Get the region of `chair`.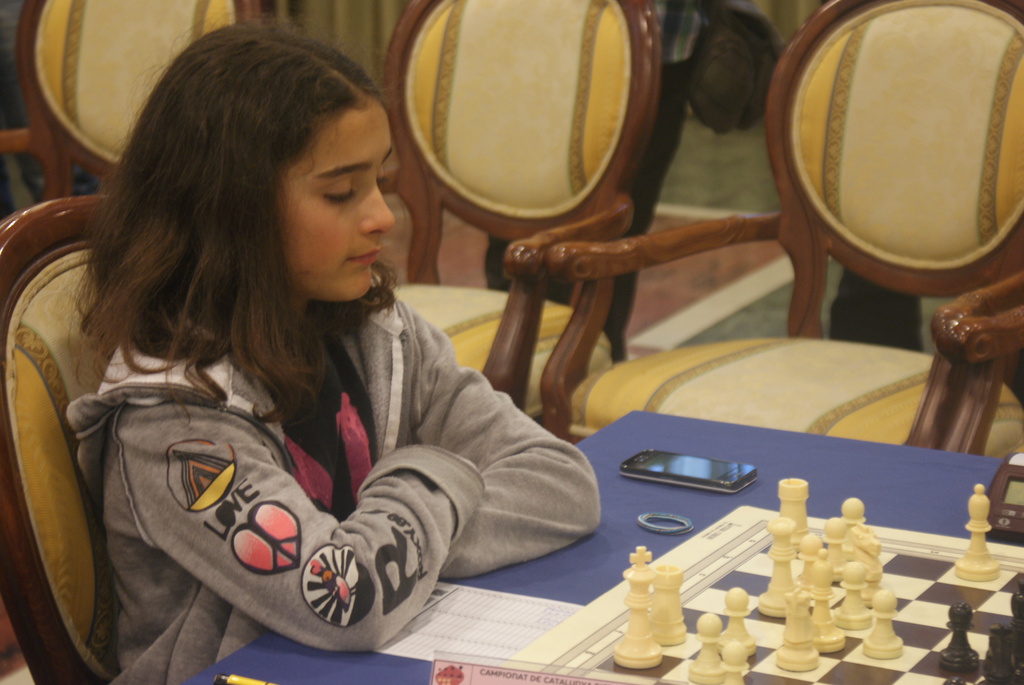
bbox(379, 0, 661, 425).
